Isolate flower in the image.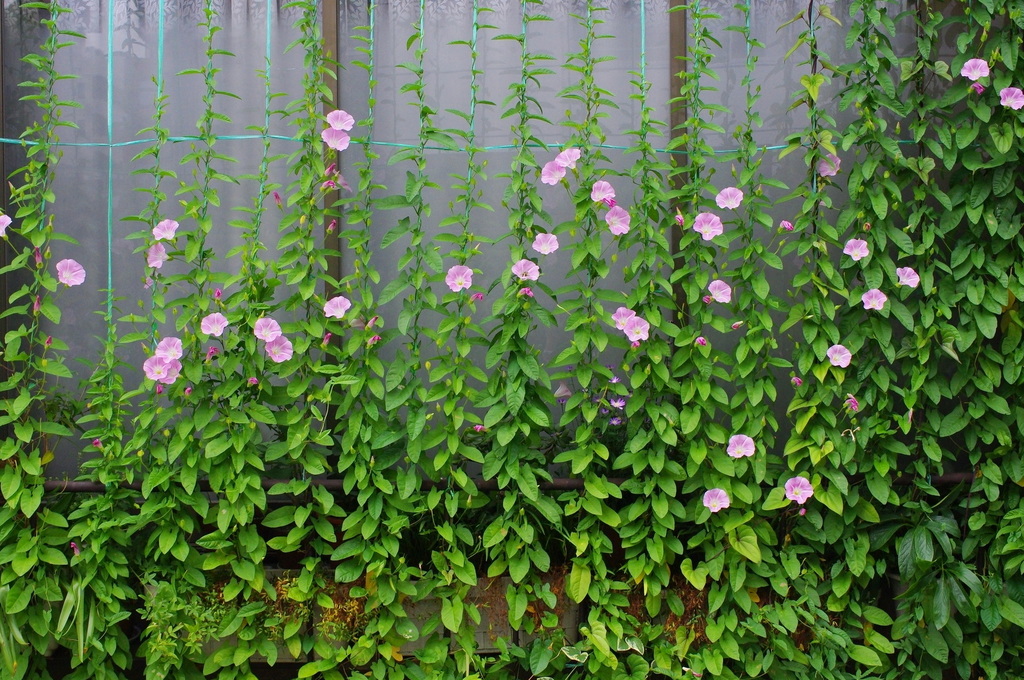
Isolated region: 847/399/859/411.
